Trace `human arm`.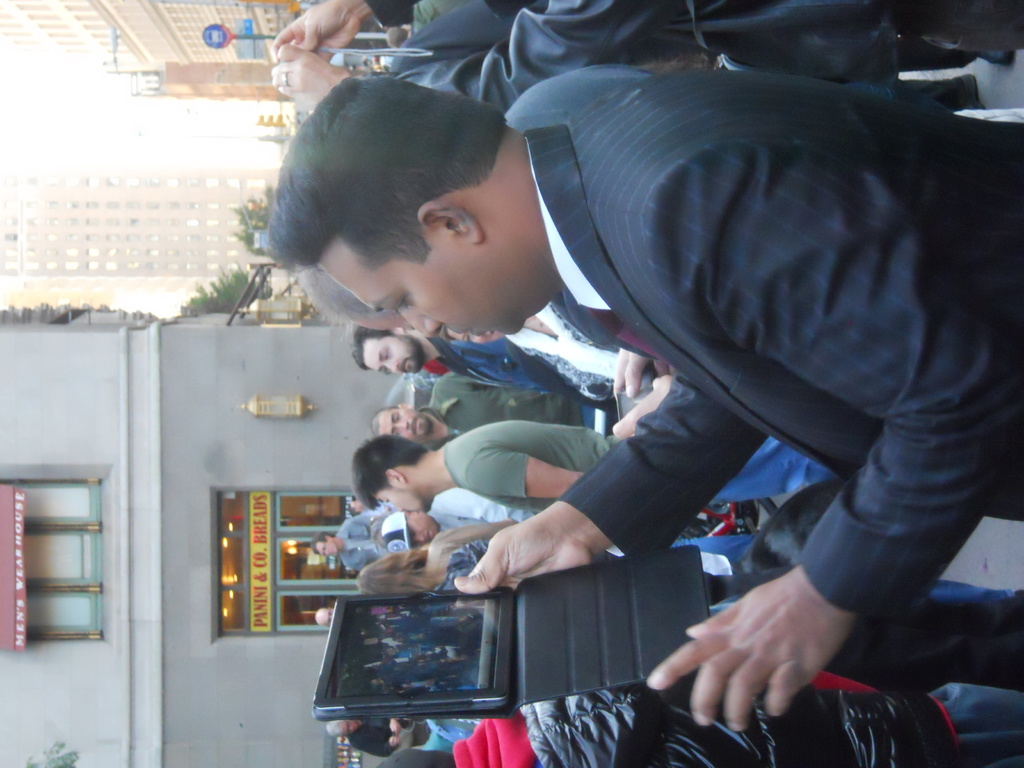
Traced to bbox(650, 138, 1023, 732).
